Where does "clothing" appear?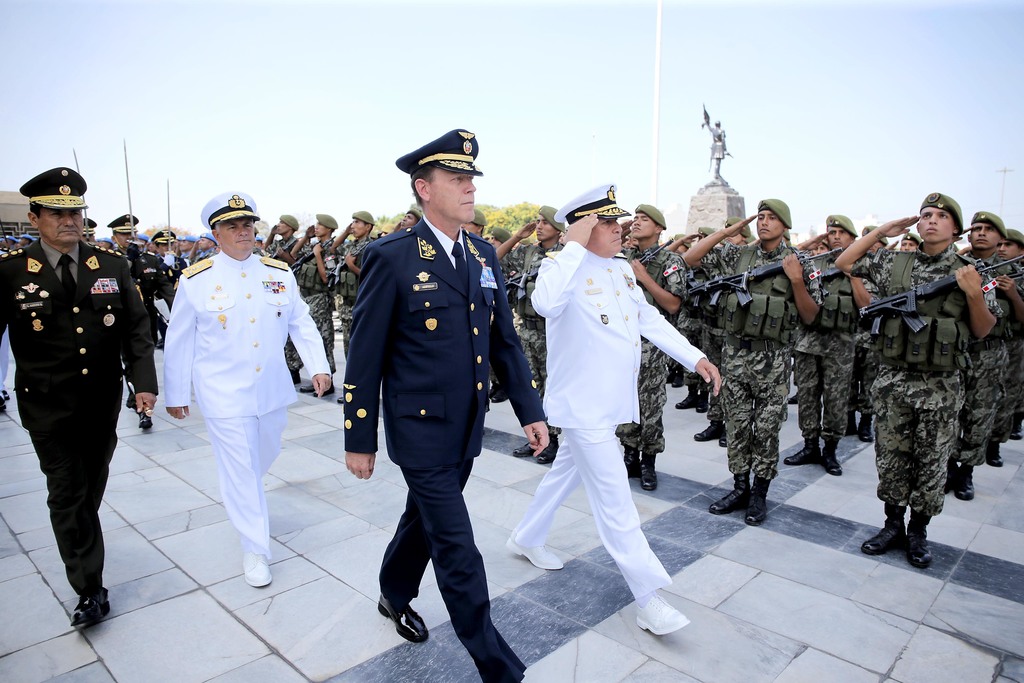
Appears at bbox=[806, 244, 849, 454].
